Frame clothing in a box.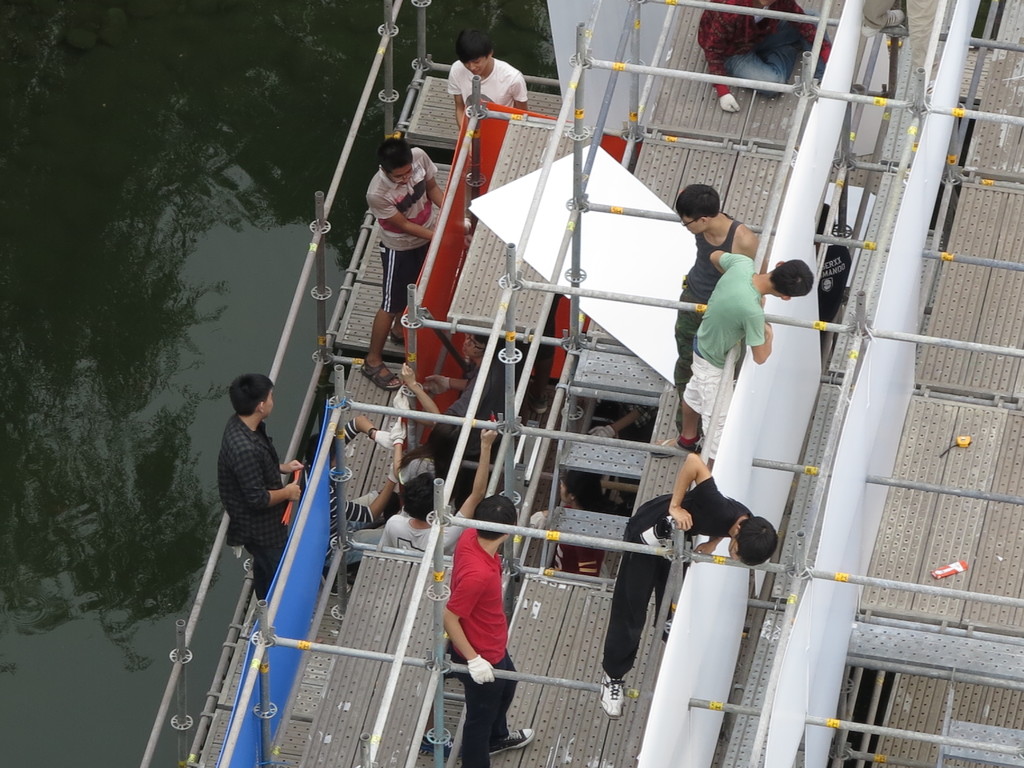
bbox(318, 407, 386, 567).
